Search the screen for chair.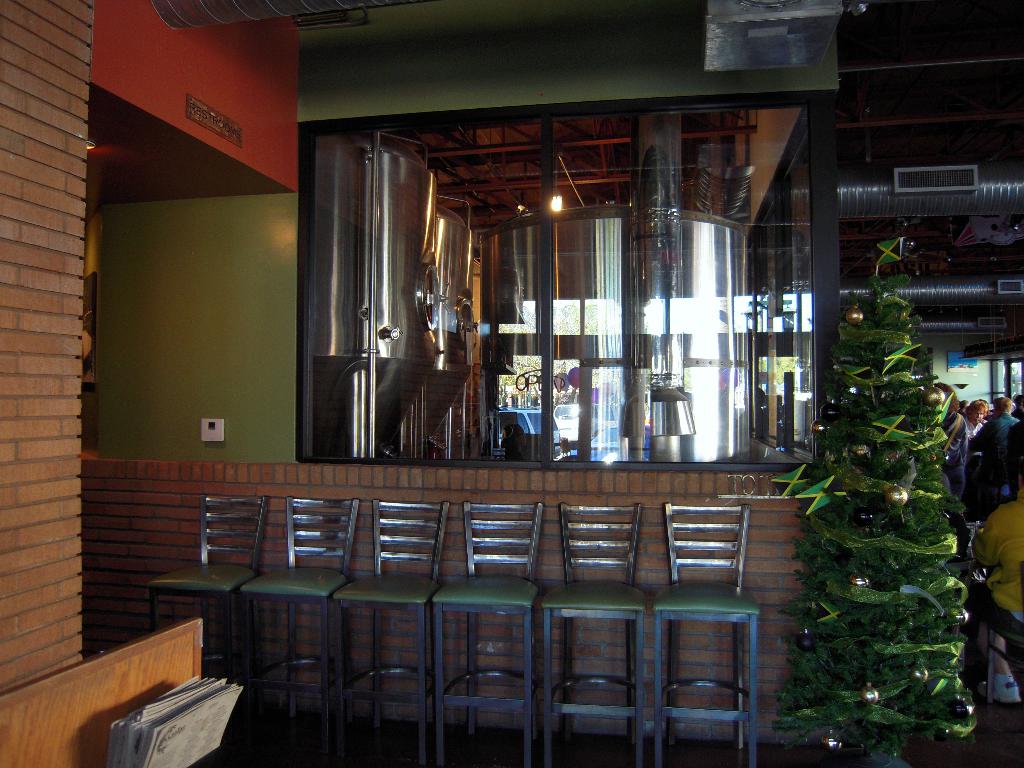
Found at region(242, 499, 353, 740).
